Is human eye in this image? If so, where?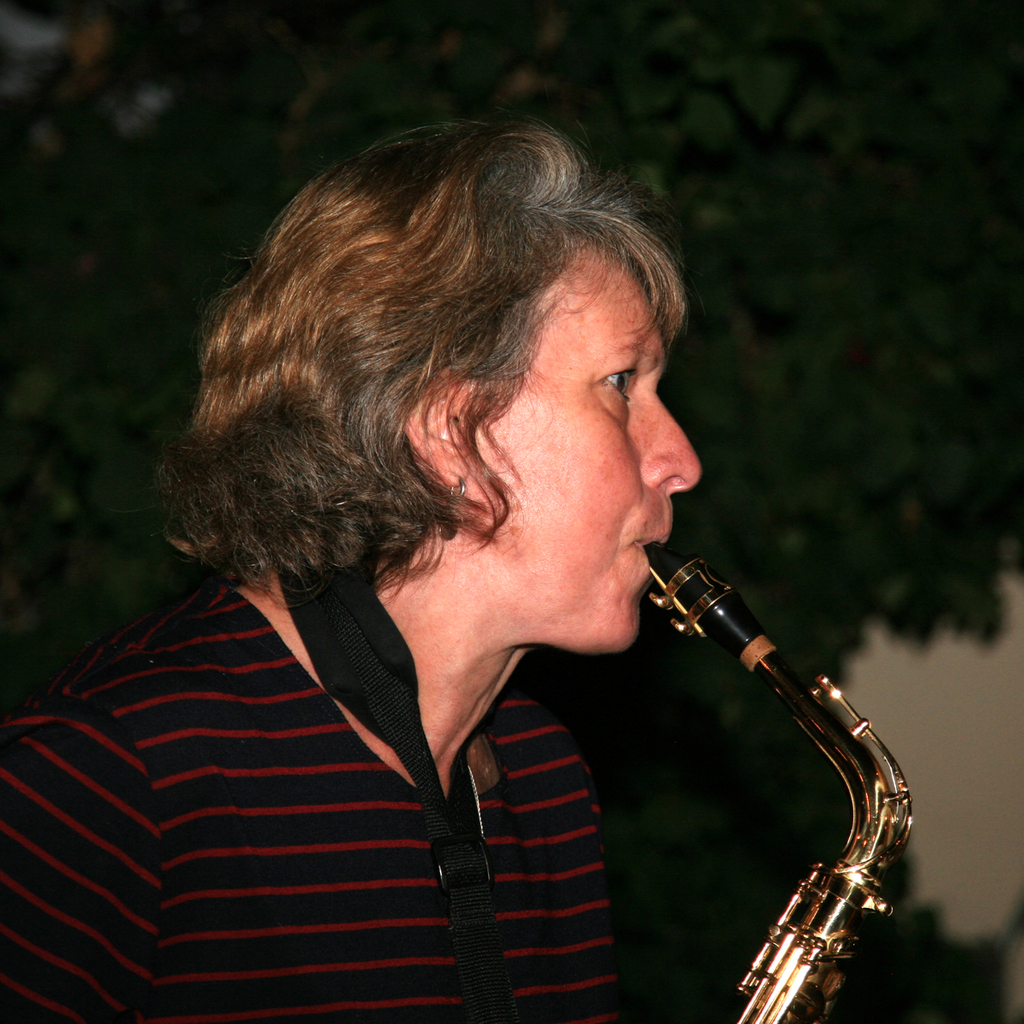
Yes, at select_region(593, 356, 646, 402).
